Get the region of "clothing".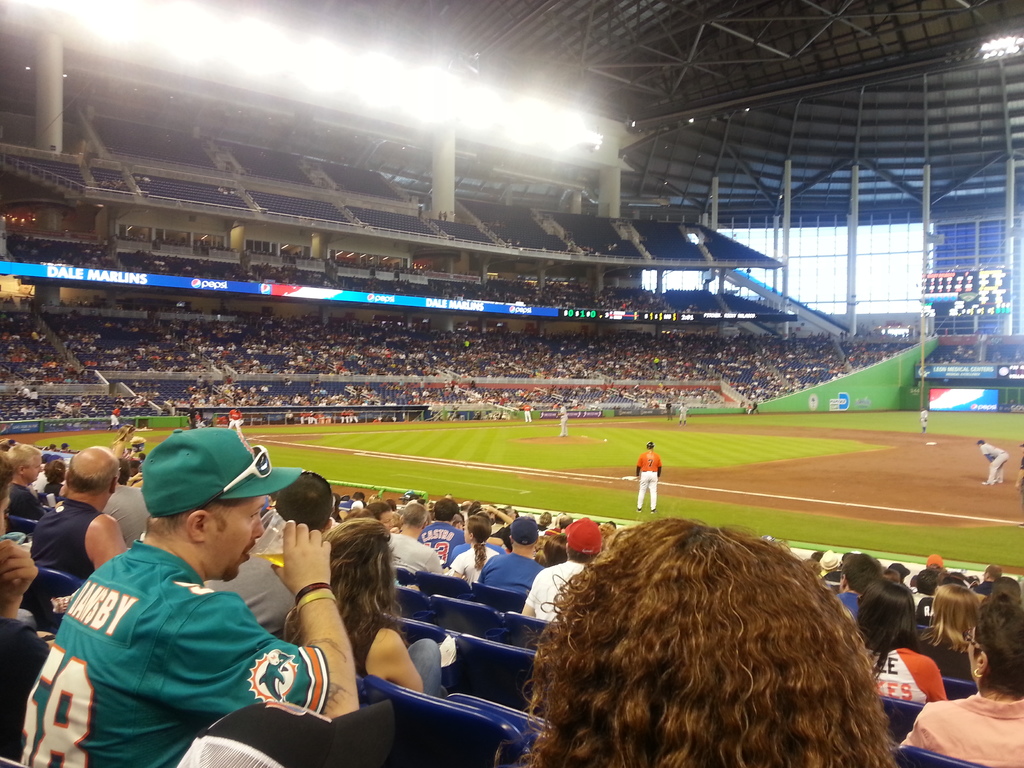
[637, 450, 660, 514].
